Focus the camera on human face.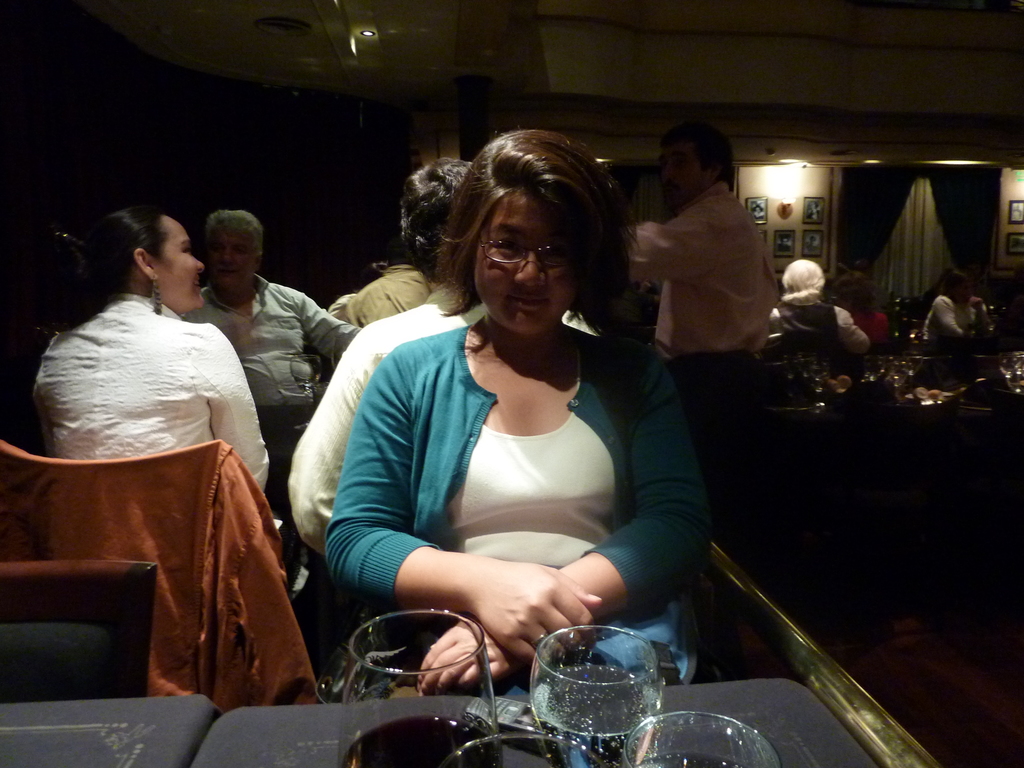
Focus region: crop(210, 229, 255, 294).
